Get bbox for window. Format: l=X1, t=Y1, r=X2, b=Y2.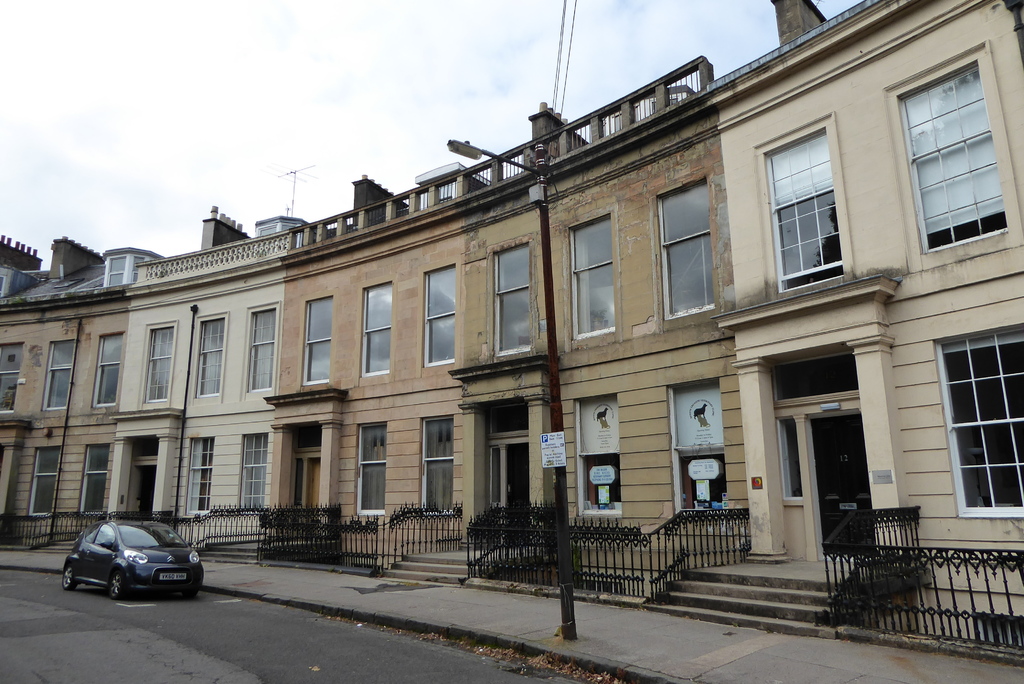
l=191, t=313, r=234, b=402.
